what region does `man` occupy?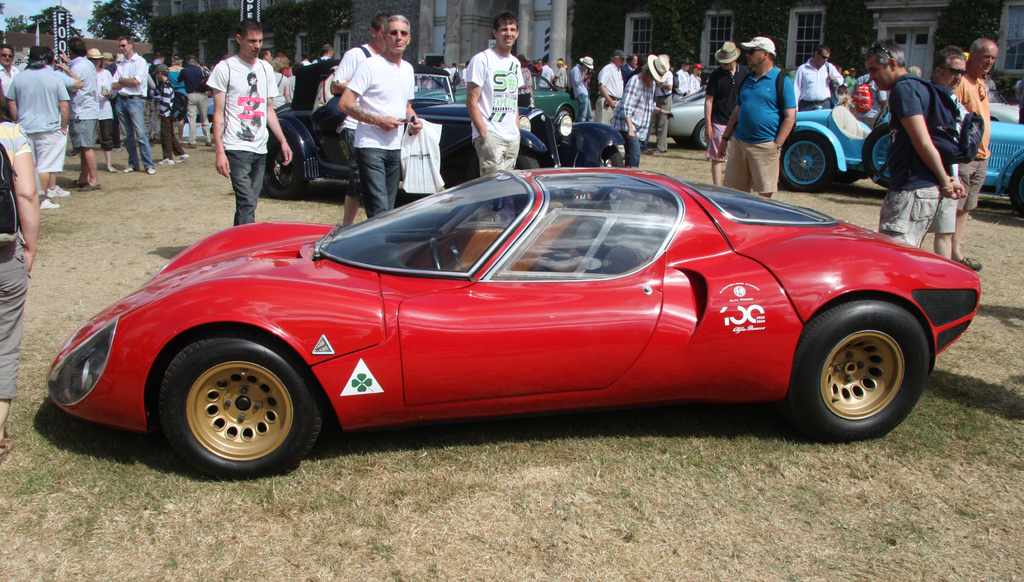
5, 46, 73, 206.
